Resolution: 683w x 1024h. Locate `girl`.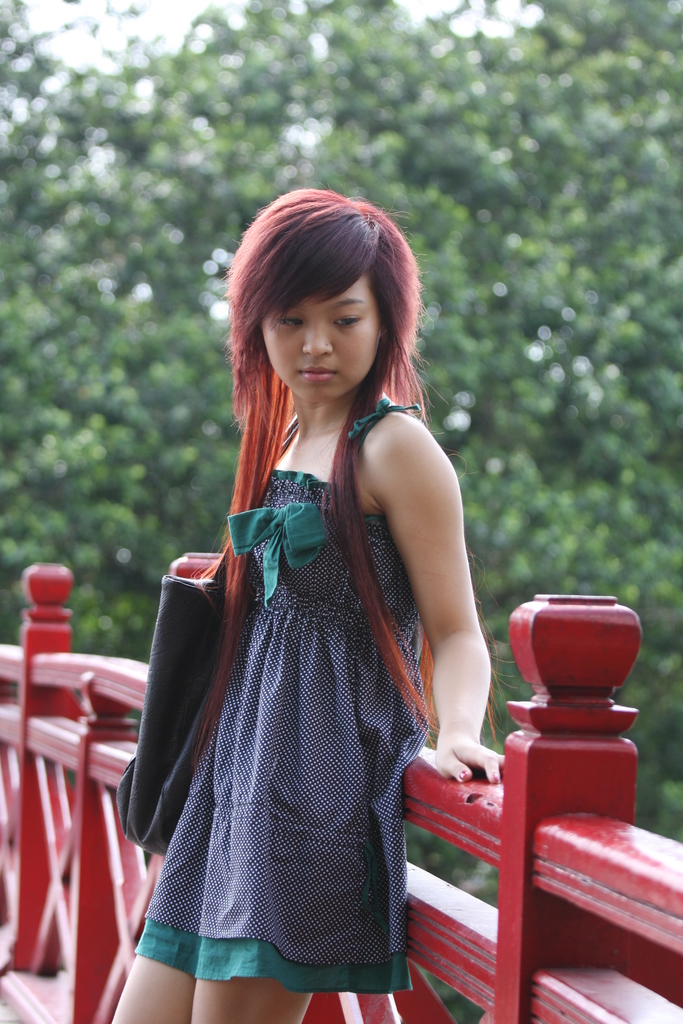
(101,179,511,1023).
